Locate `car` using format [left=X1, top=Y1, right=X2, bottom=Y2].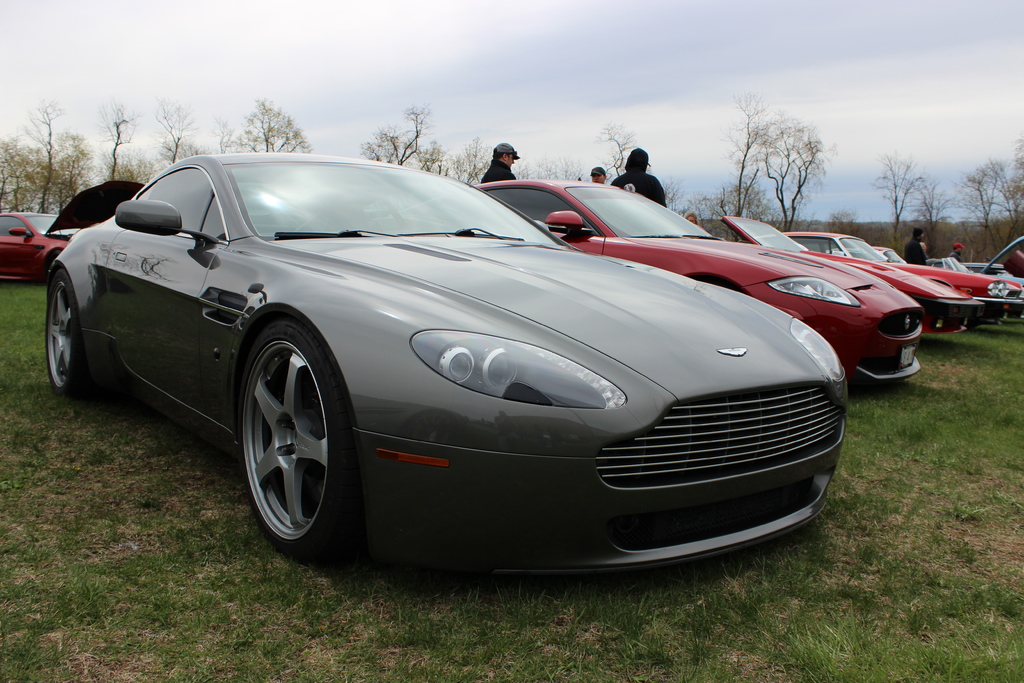
[left=788, top=226, right=1023, bottom=320].
